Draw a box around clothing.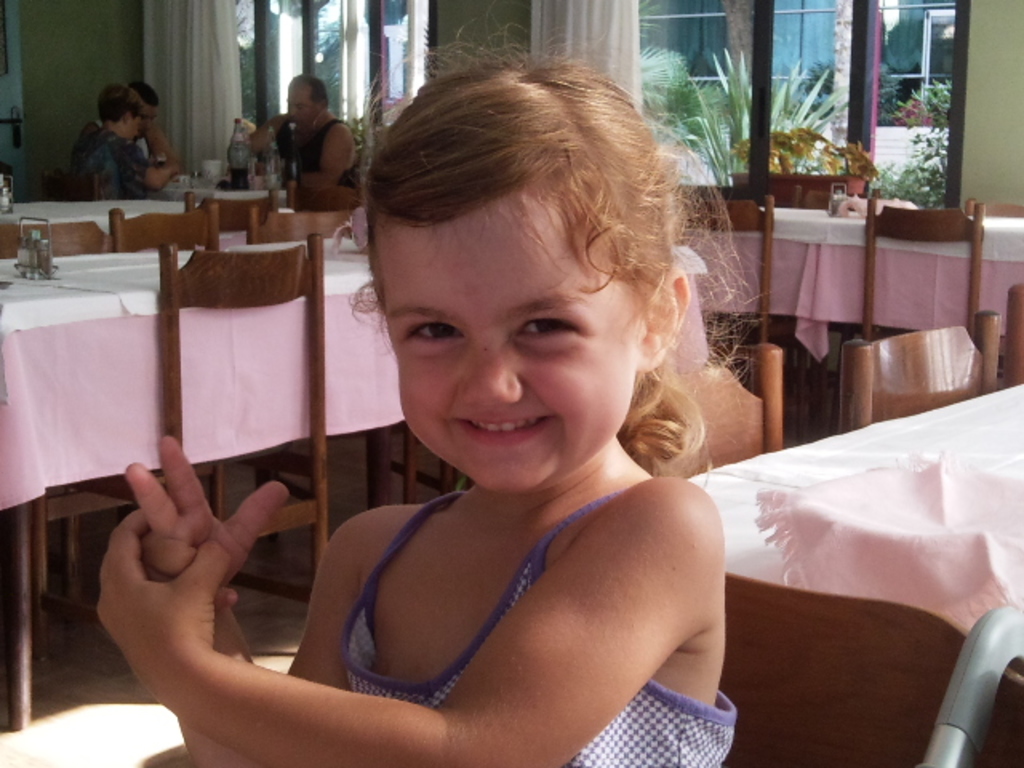
(left=72, top=118, right=149, bottom=200).
